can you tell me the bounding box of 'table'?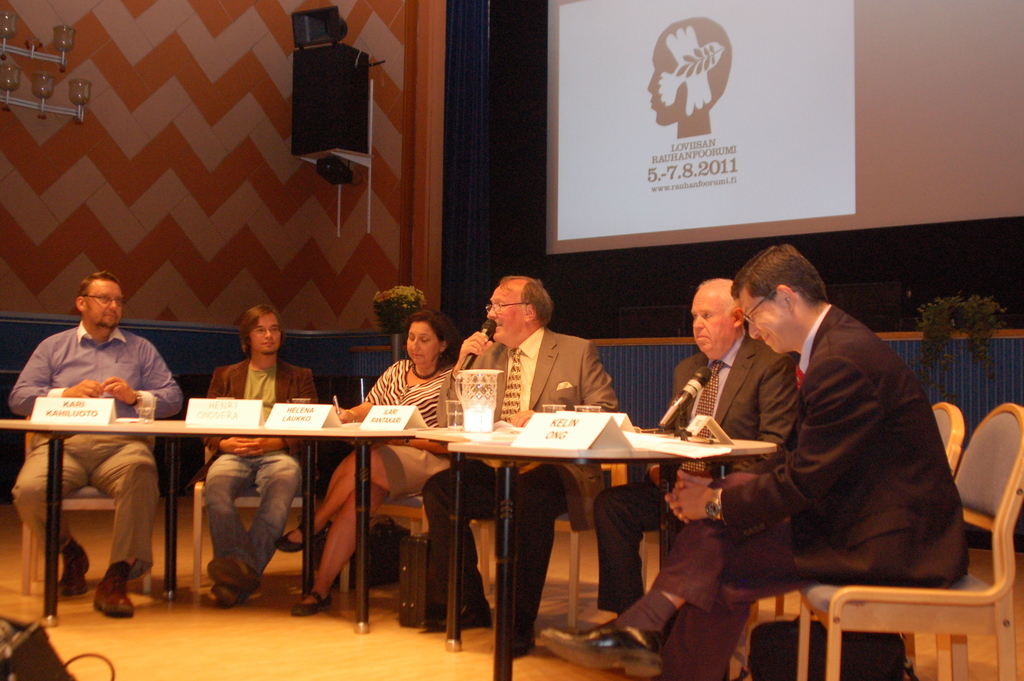
rect(1, 400, 427, 624).
